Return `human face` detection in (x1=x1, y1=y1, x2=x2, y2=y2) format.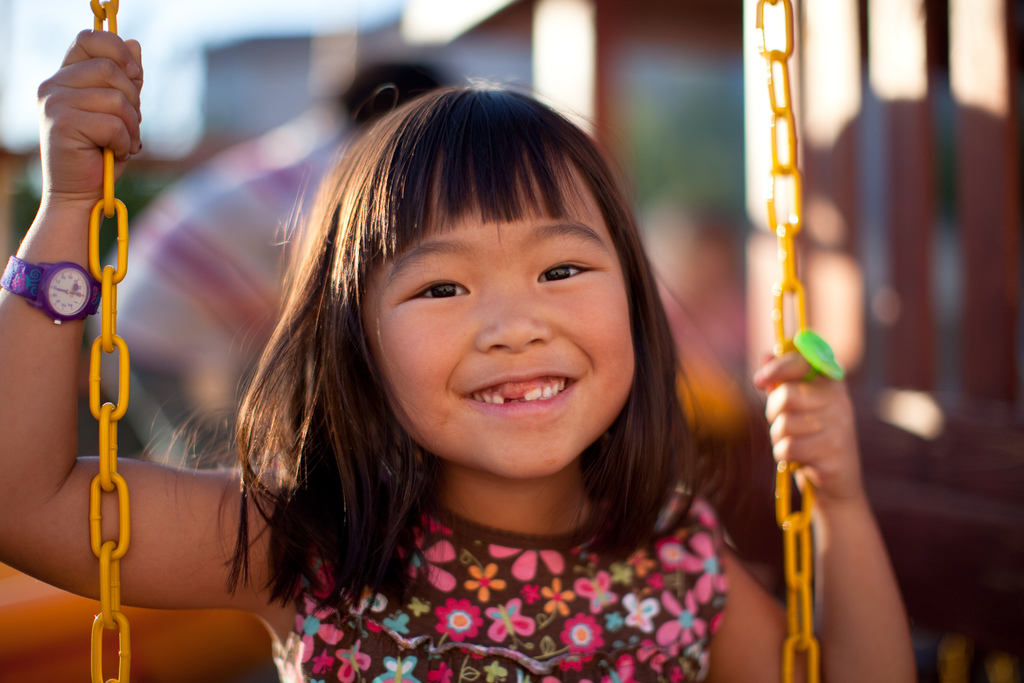
(x1=364, y1=149, x2=642, y2=482).
